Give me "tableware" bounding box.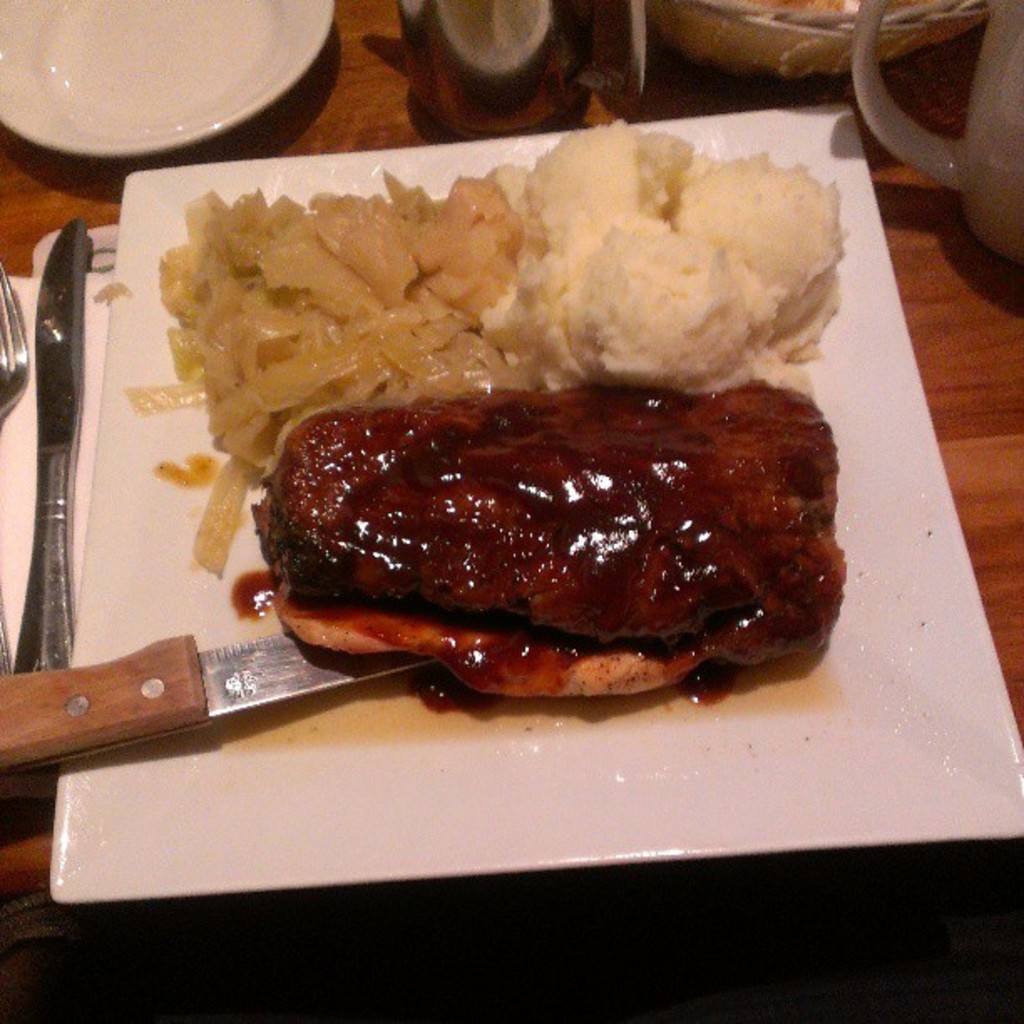
<bbox>0, 0, 340, 164</bbox>.
